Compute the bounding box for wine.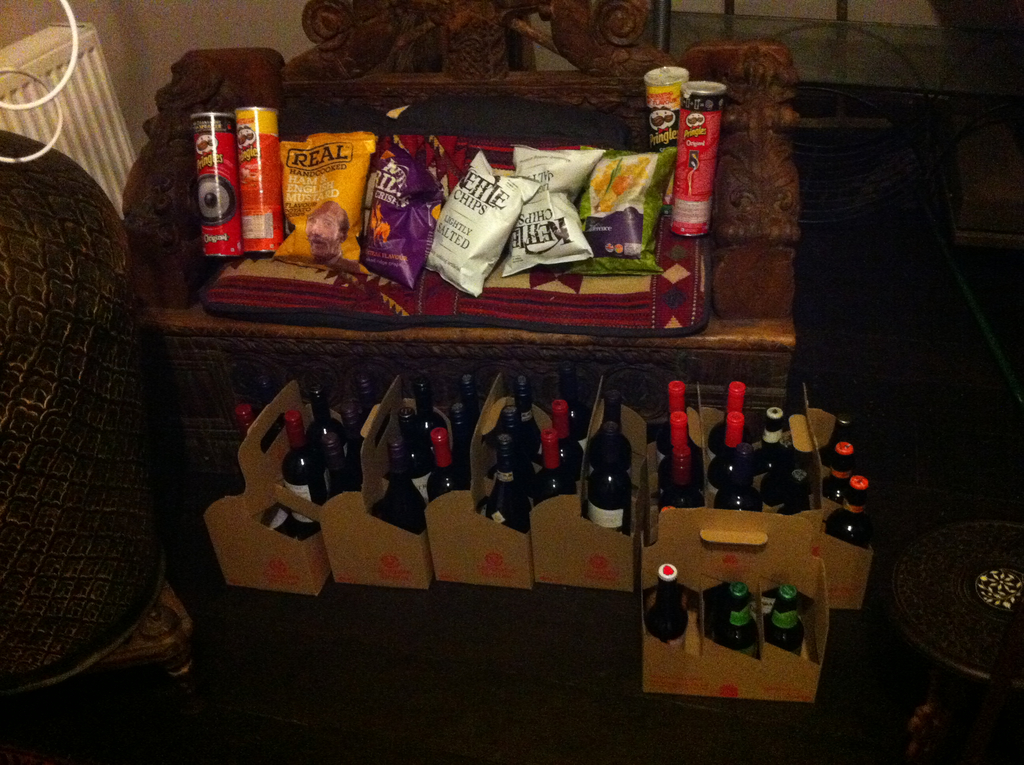
<region>763, 585, 801, 658</region>.
